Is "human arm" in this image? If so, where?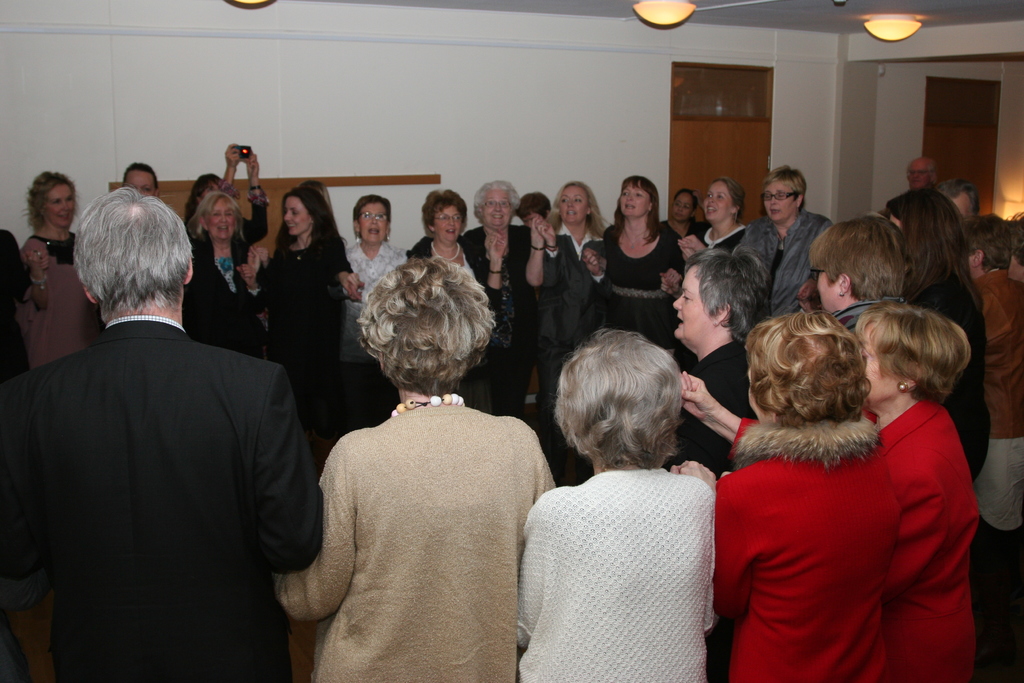
Yes, at [x1=579, y1=242, x2=607, y2=287].
